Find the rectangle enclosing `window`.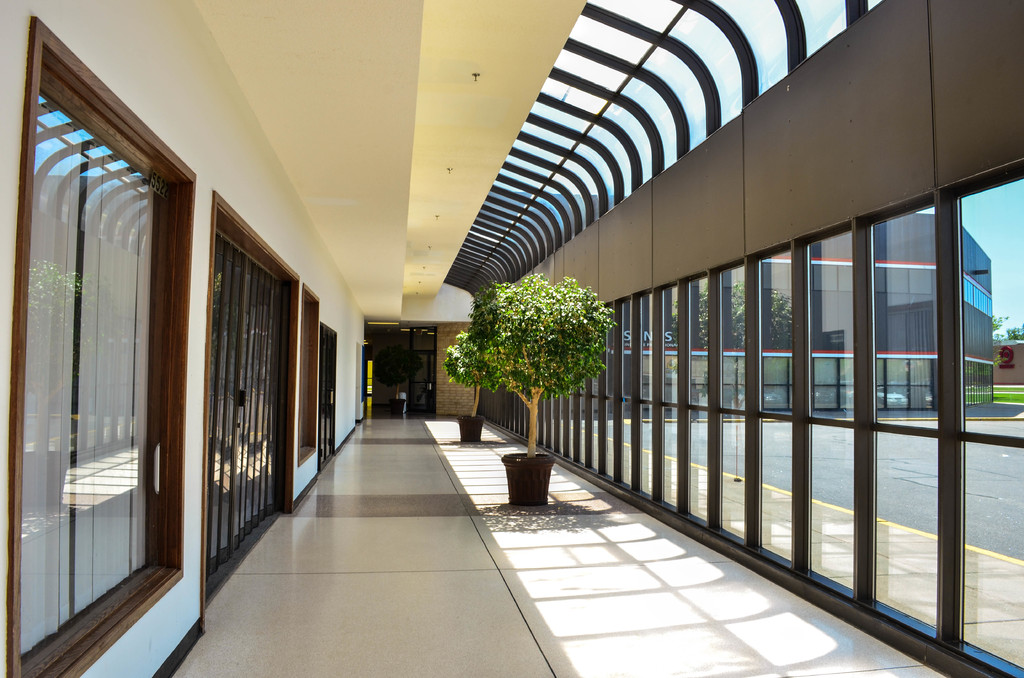
bbox=[22, 6, 195, 677].
